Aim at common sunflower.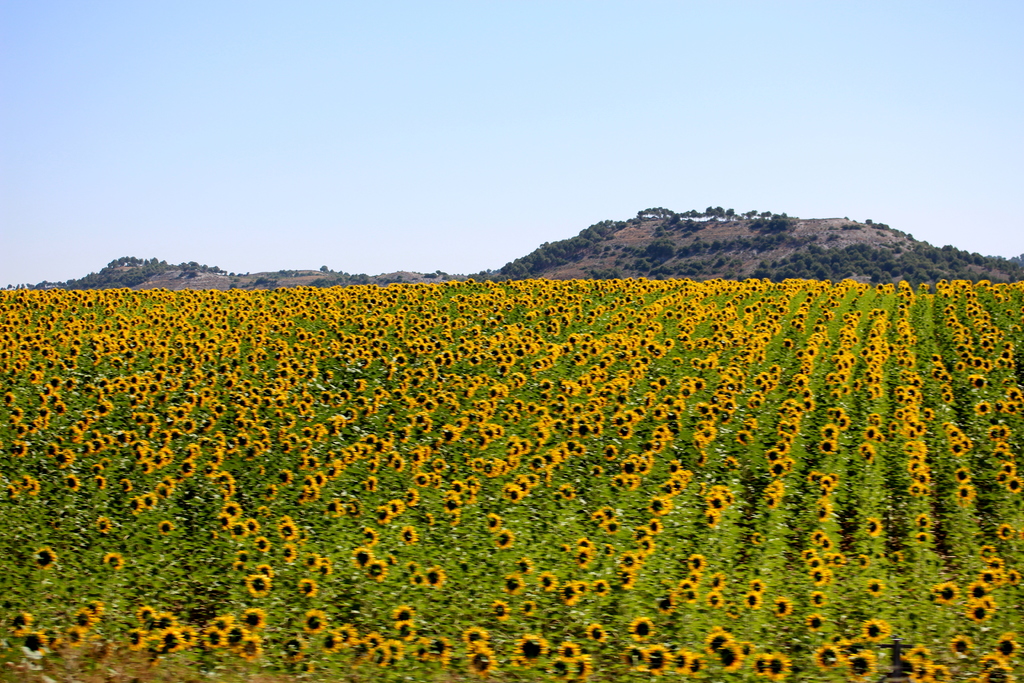
Aimed at rect(490, 600, 509, 623).
